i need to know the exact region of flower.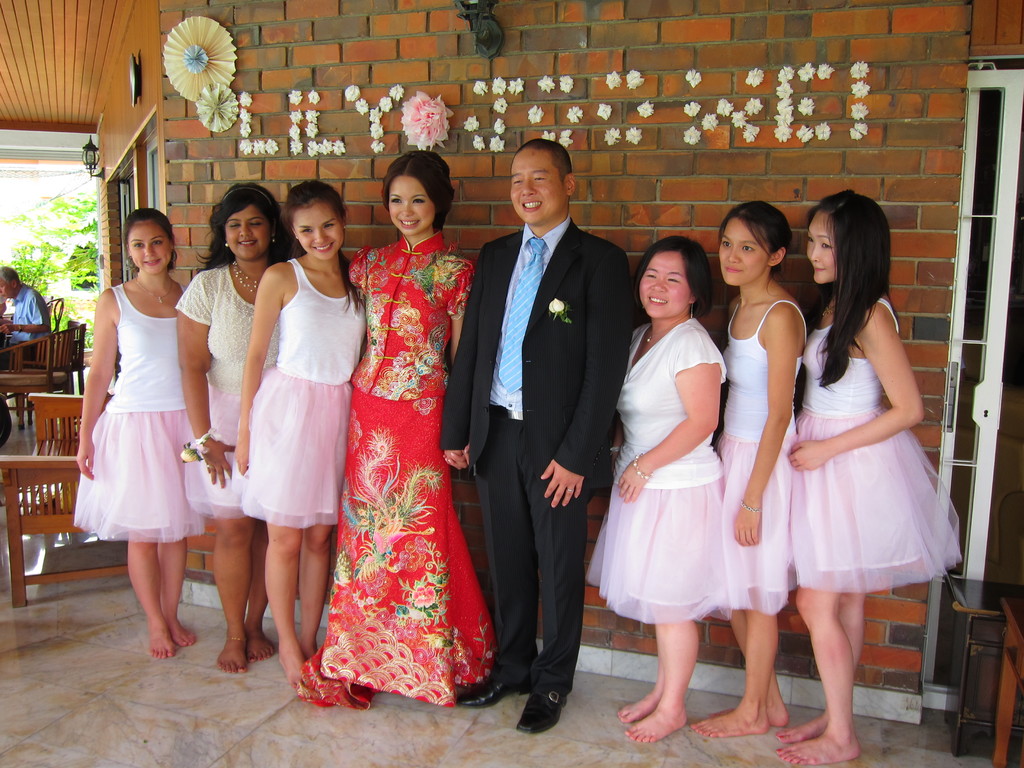
Region: 387 79 406 102.
